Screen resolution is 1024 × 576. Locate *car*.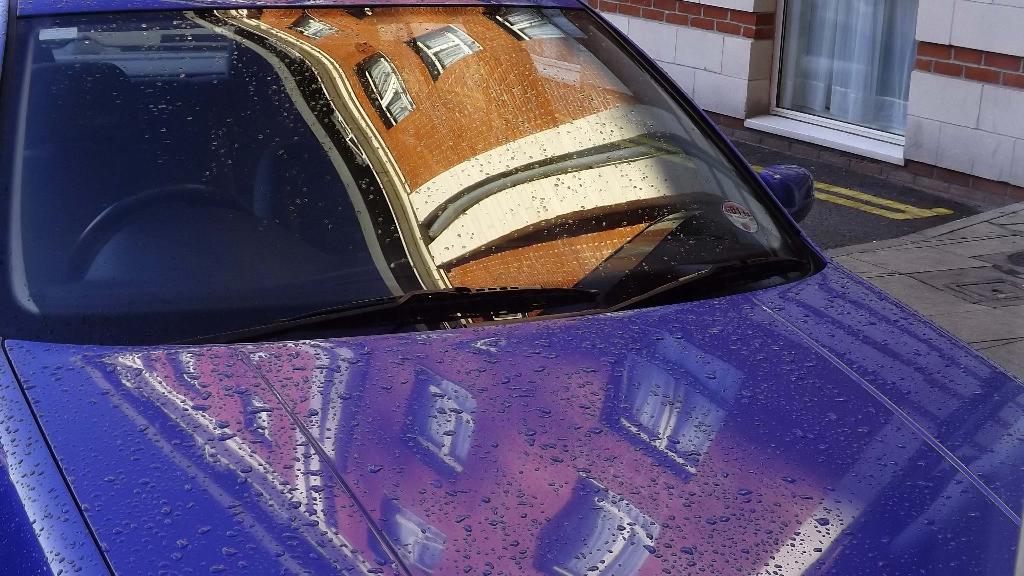
0,0,1023,575.
